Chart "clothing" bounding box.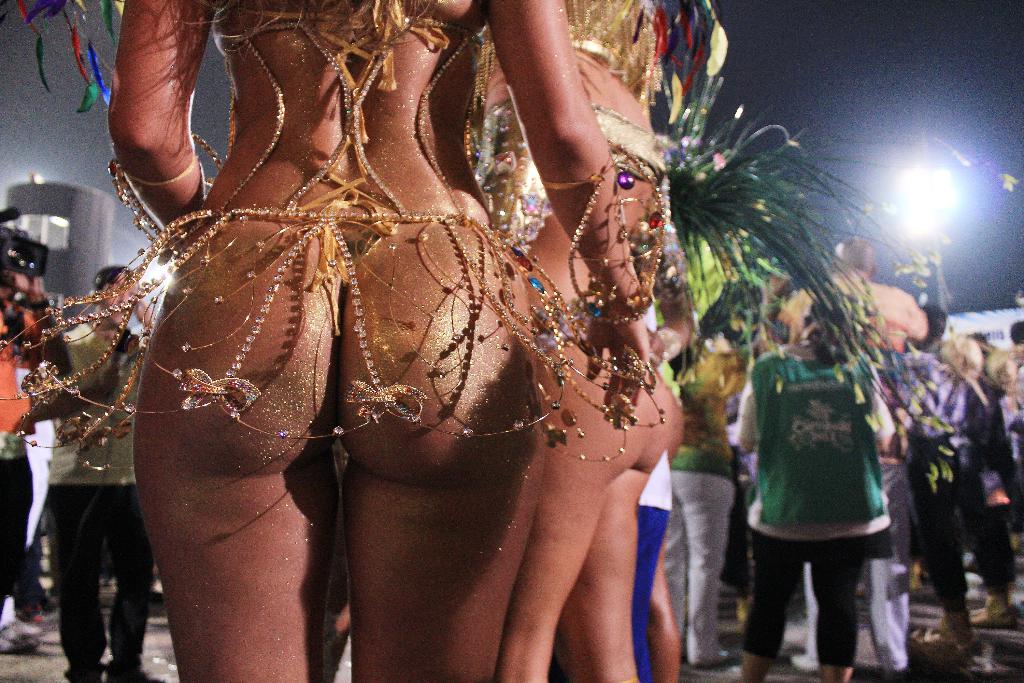
Charted: x1=733, y1=527, x2=863, y2=666.
